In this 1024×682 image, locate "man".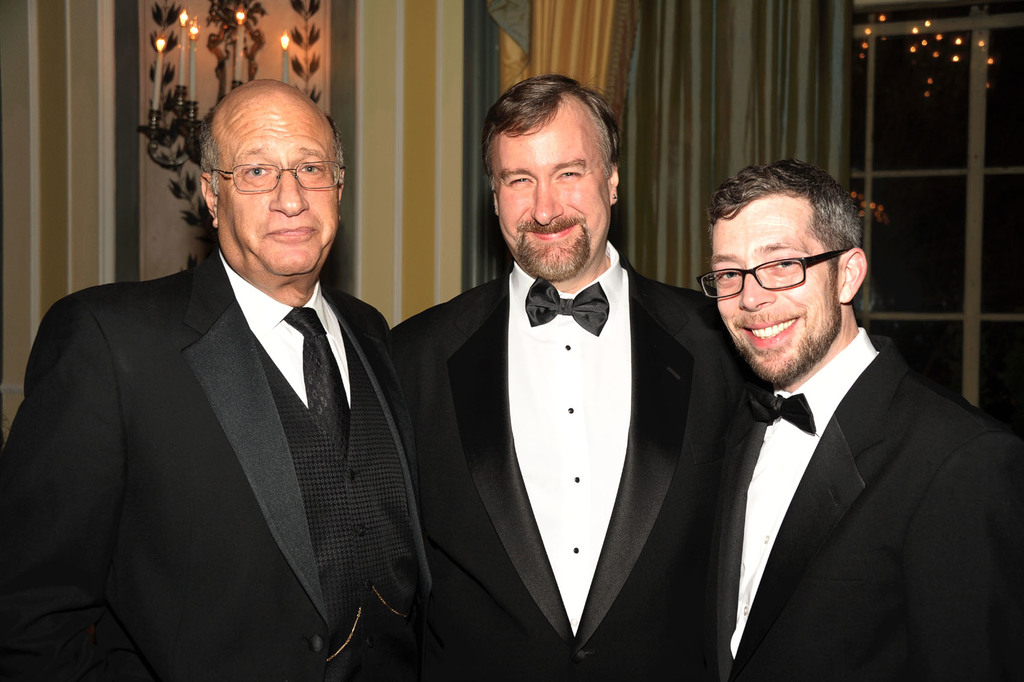
Bounding box: <box>0,79,433,681</box>.
